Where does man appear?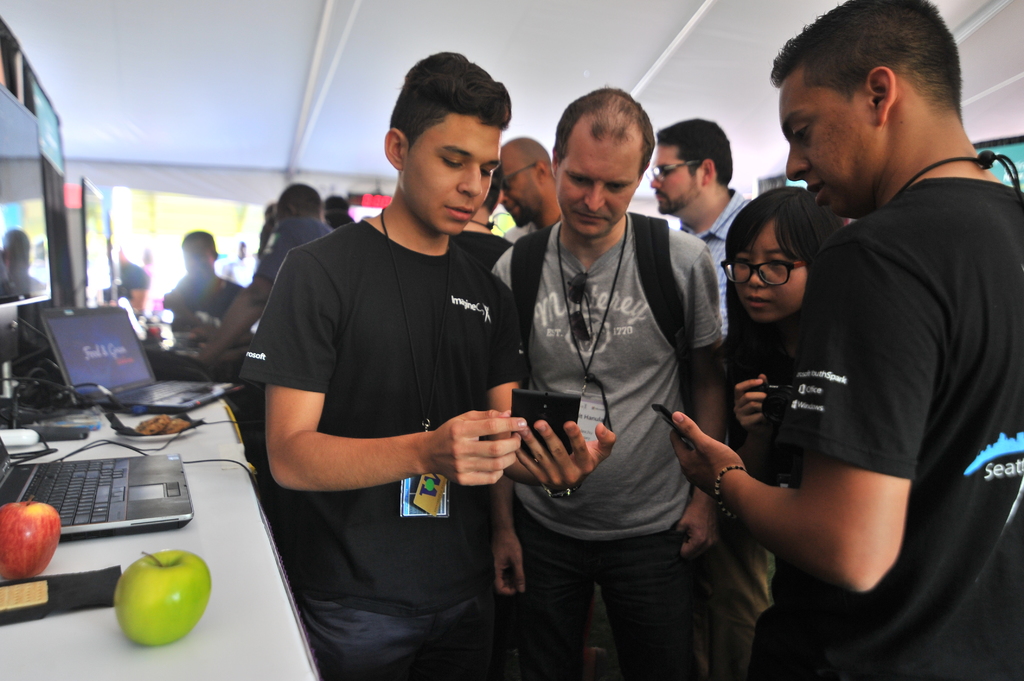
Appears at (x1=494, y1=67, x2=719, y2=660).
